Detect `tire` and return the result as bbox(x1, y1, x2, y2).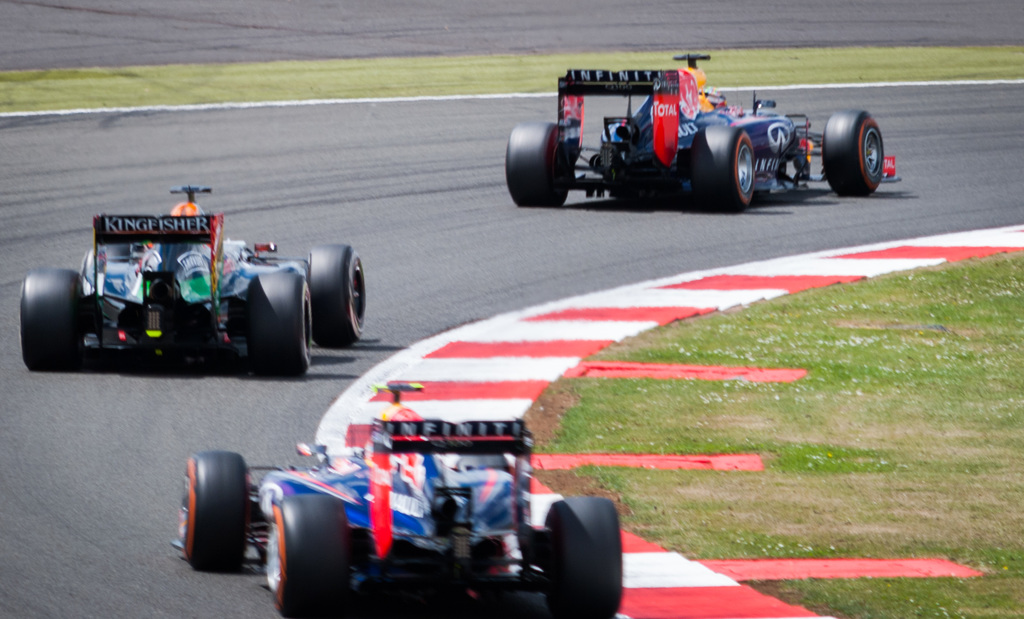
bbox(266, 495, 349, 616).
